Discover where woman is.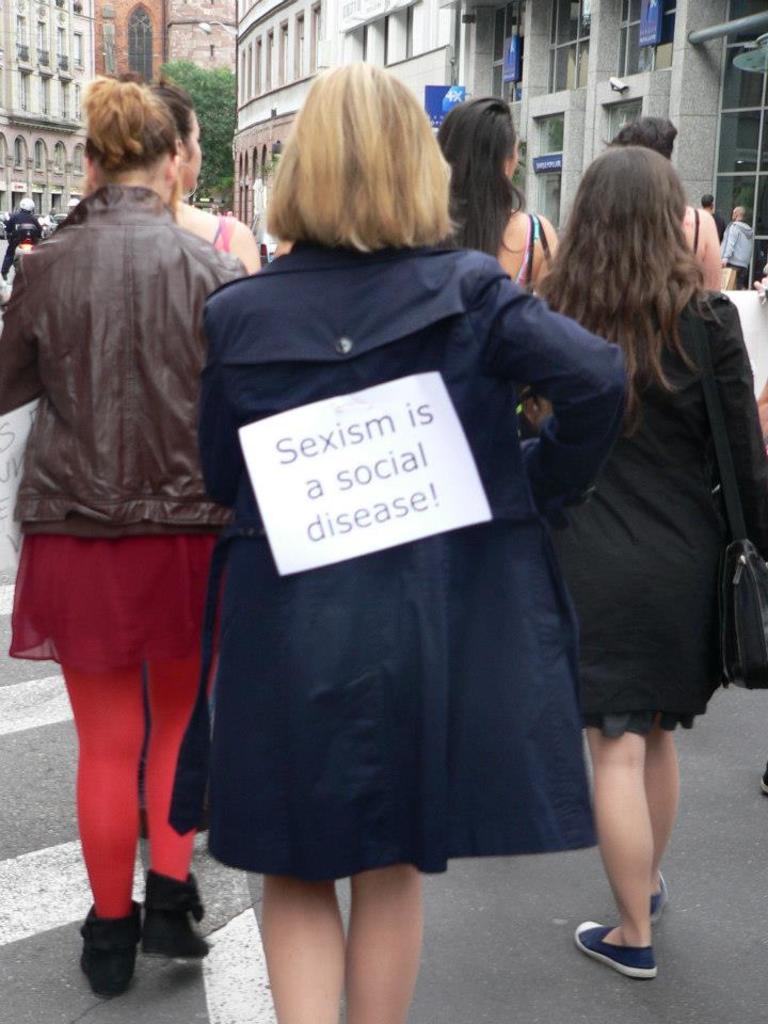
Discovered at 606:108:735:289.
